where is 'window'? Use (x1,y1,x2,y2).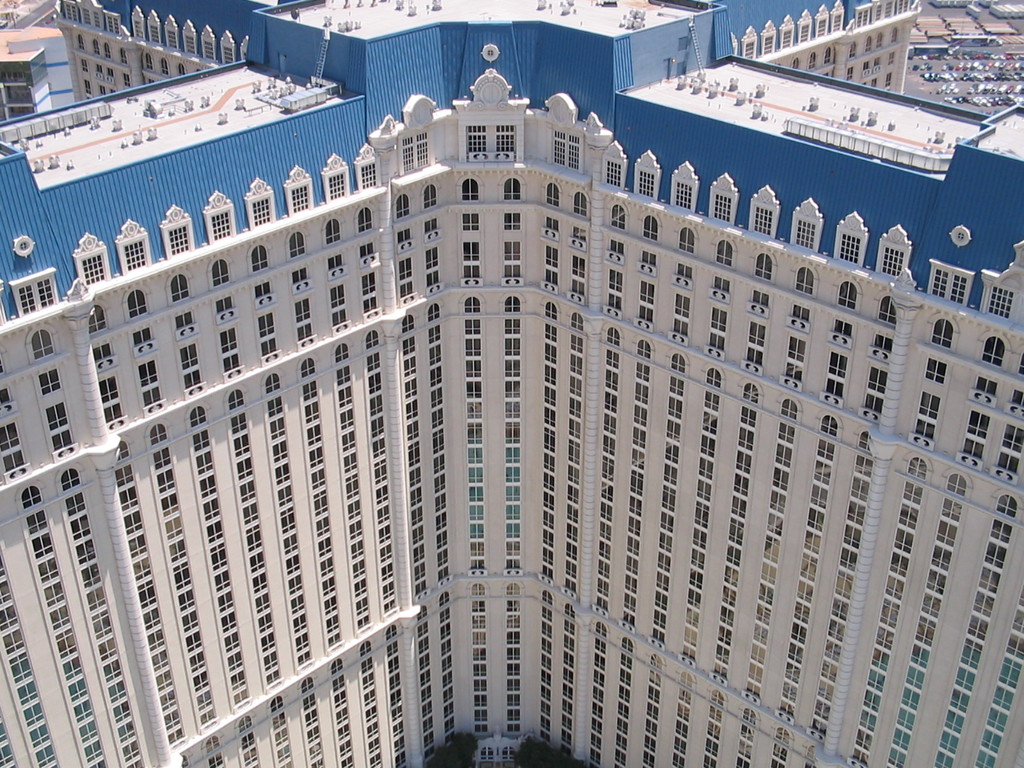
(810,504,825,532).
